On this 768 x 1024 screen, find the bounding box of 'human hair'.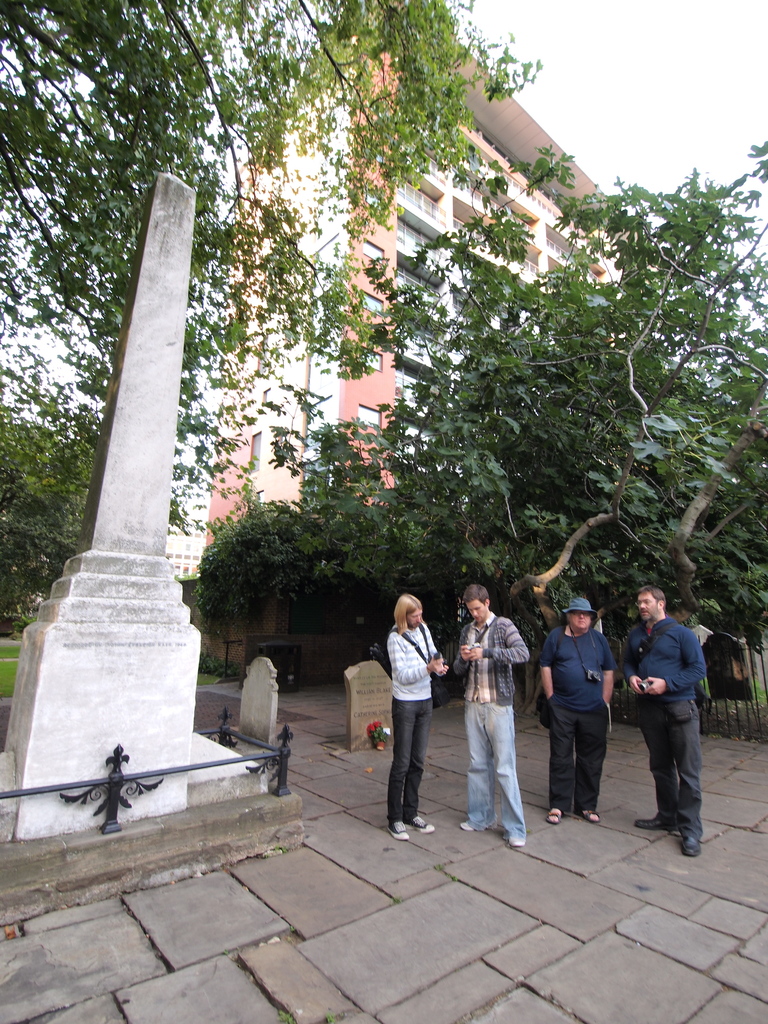
Bounding box: box(639, 584, 669, 605).
